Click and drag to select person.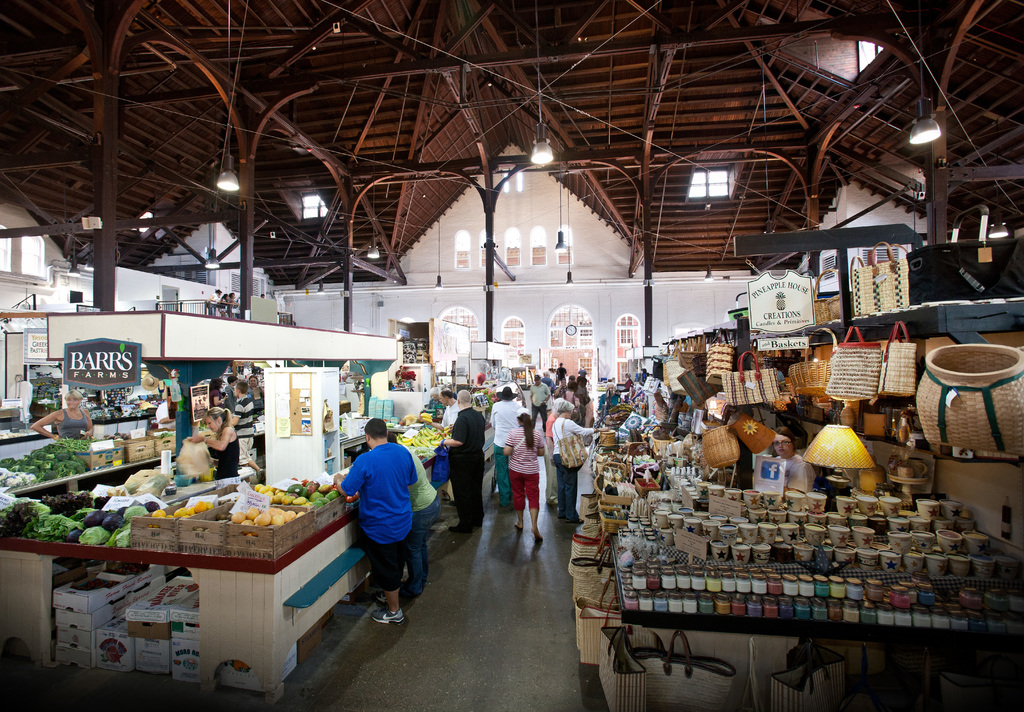
Selection: [x1=32, y1=390, x2=92, y2=442].
